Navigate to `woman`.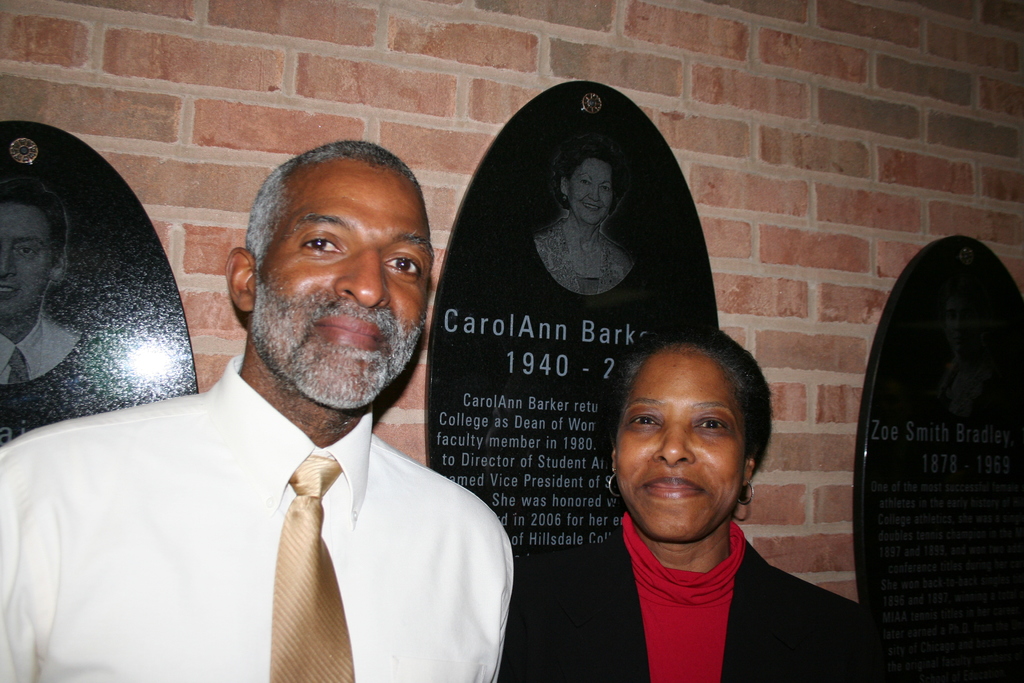
Navigation target: <bbox>501, 322, 870, 682</bbox>.
